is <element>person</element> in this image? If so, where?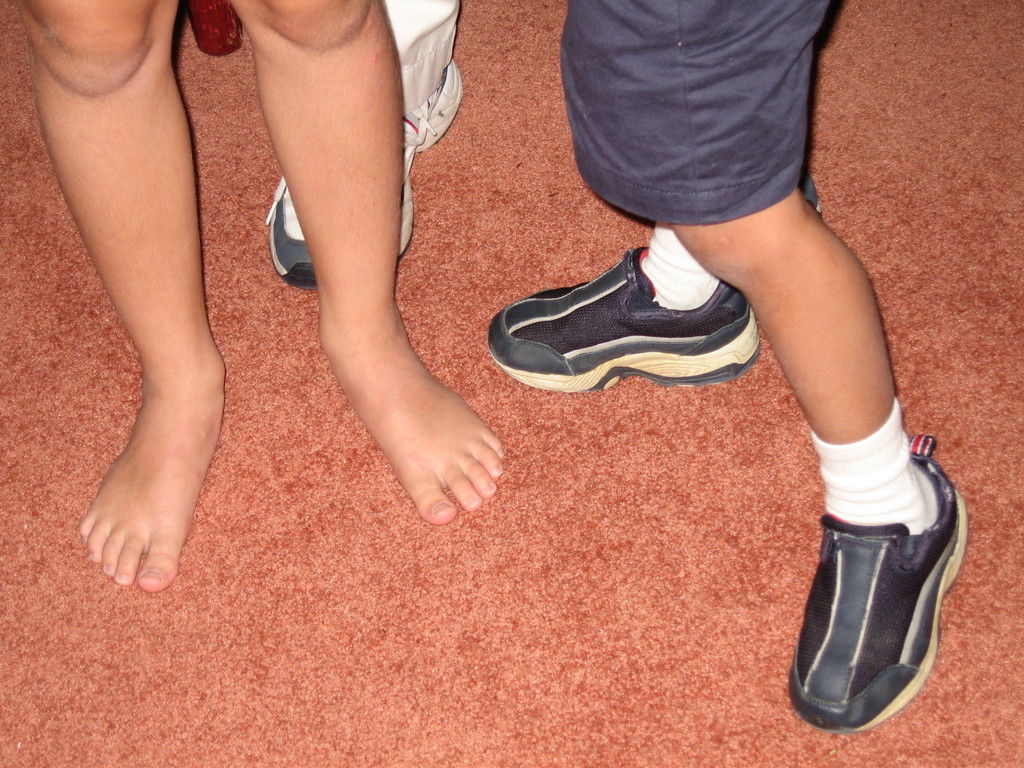
Yes, at <bbox>263, 0, 472, 299</bbox>.
